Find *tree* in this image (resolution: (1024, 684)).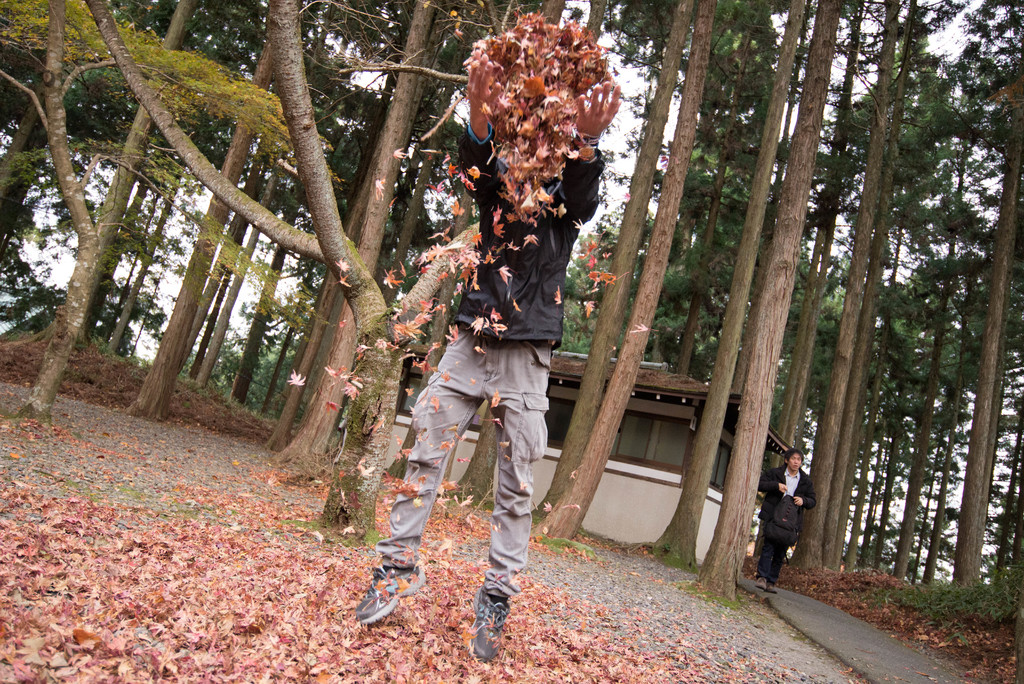
[0, 3, 1023, 545].
